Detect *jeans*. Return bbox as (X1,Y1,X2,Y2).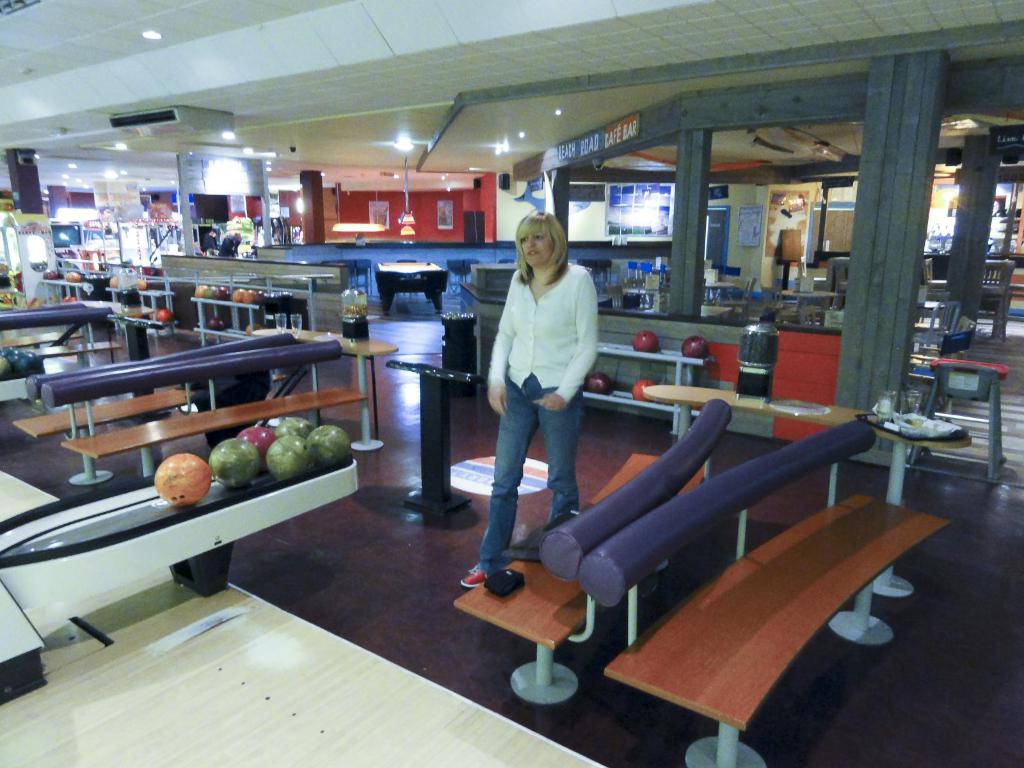
(481,374,594,563).
